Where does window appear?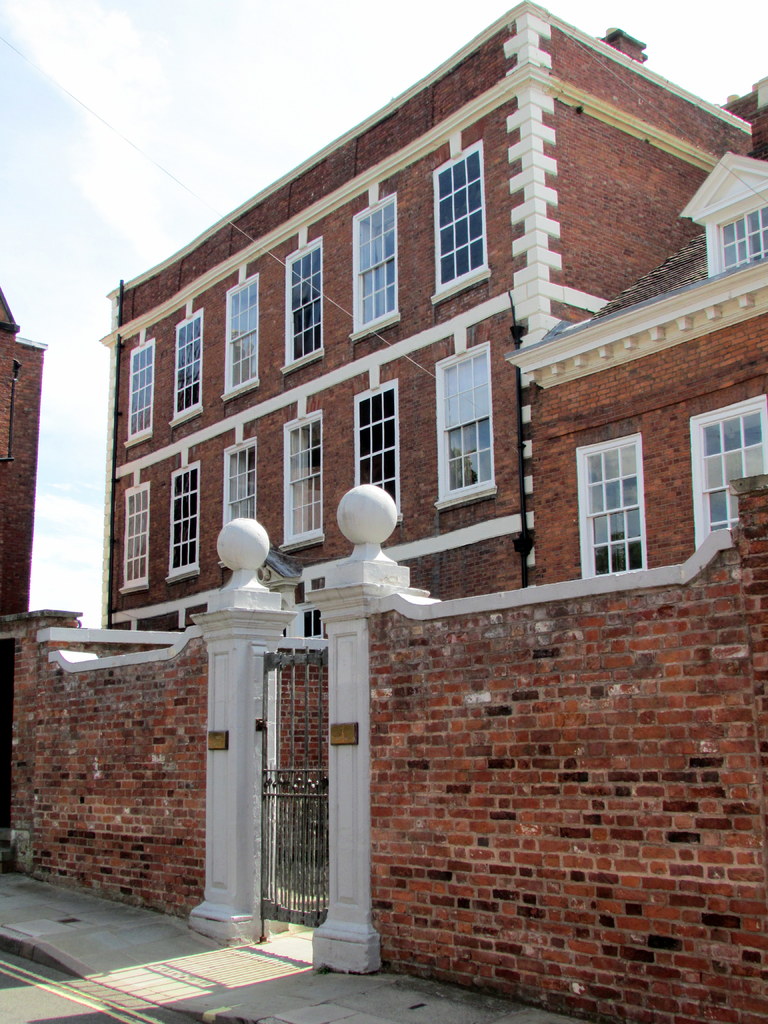
Appears at region(688, 396, 765, 552).
